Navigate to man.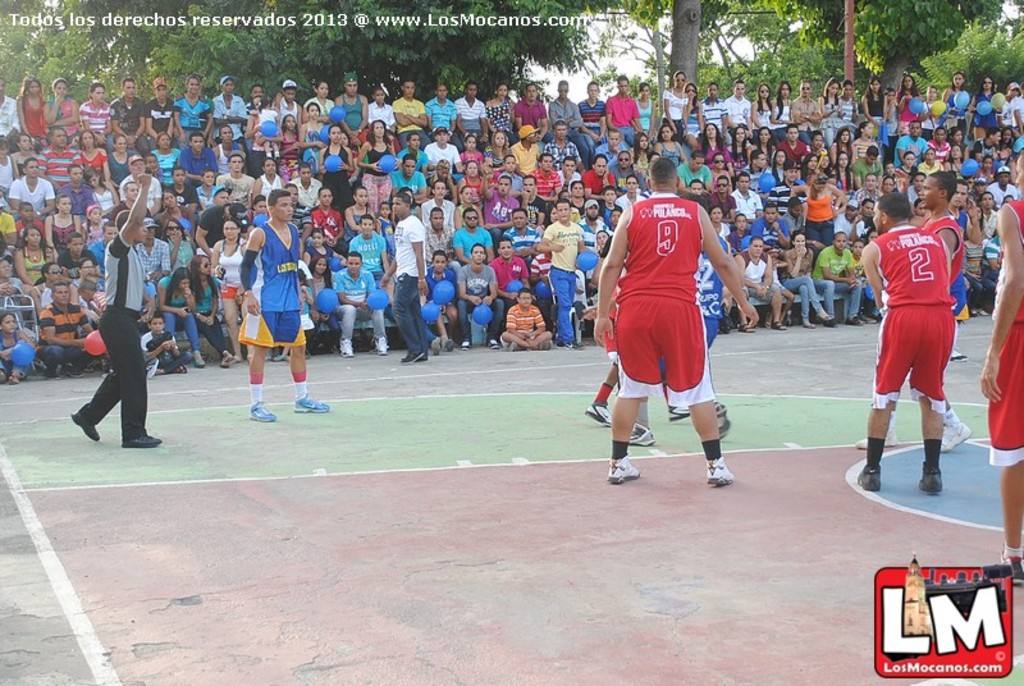
Navigation target: detection(859, 201, 959, 484).
